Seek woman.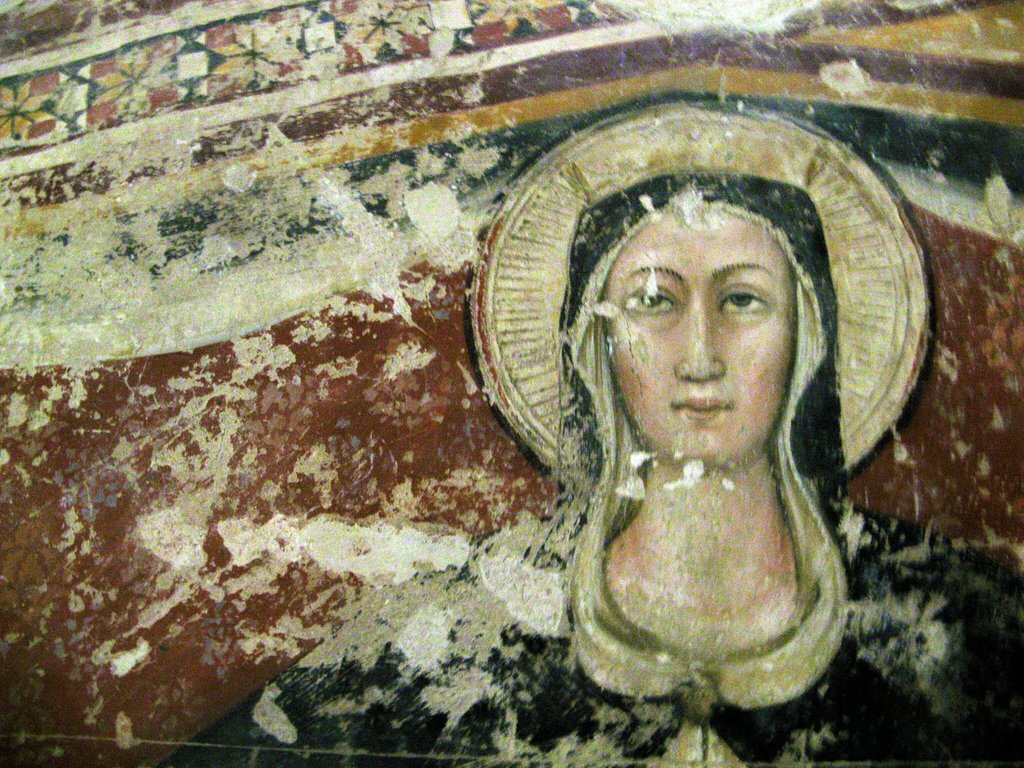
<bbox>159, 108, 1004, 727</bbox>.
